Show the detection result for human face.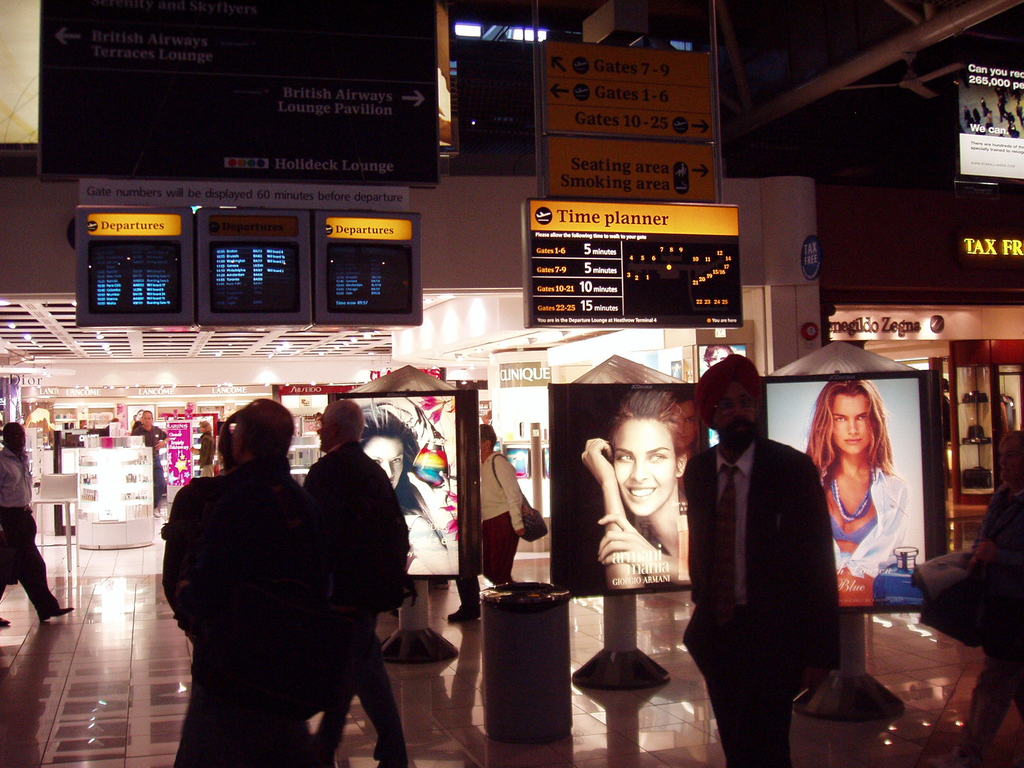
crop(143, 410, 154, 427).
